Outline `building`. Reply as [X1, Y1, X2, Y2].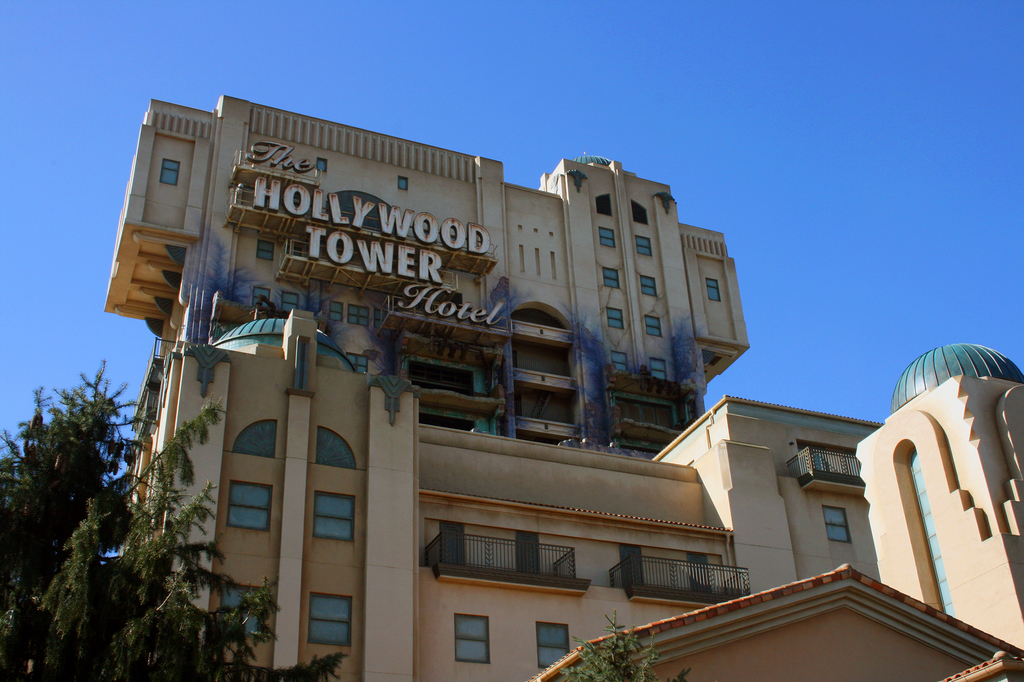
[106, 96, 1023, 681].
